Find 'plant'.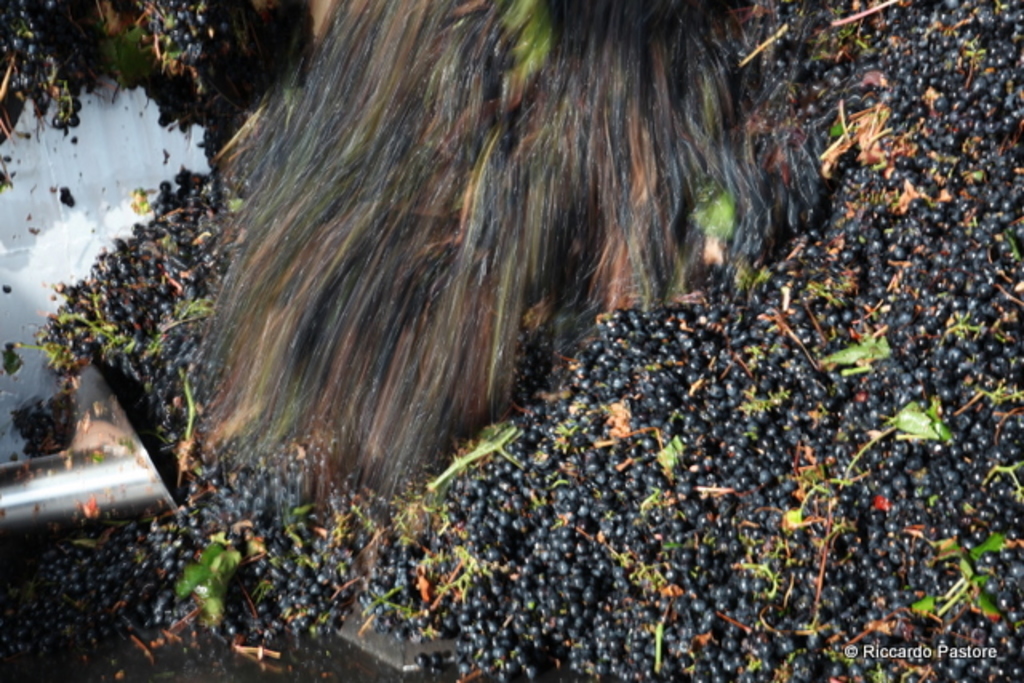
box(816, 325, 904, 382).
